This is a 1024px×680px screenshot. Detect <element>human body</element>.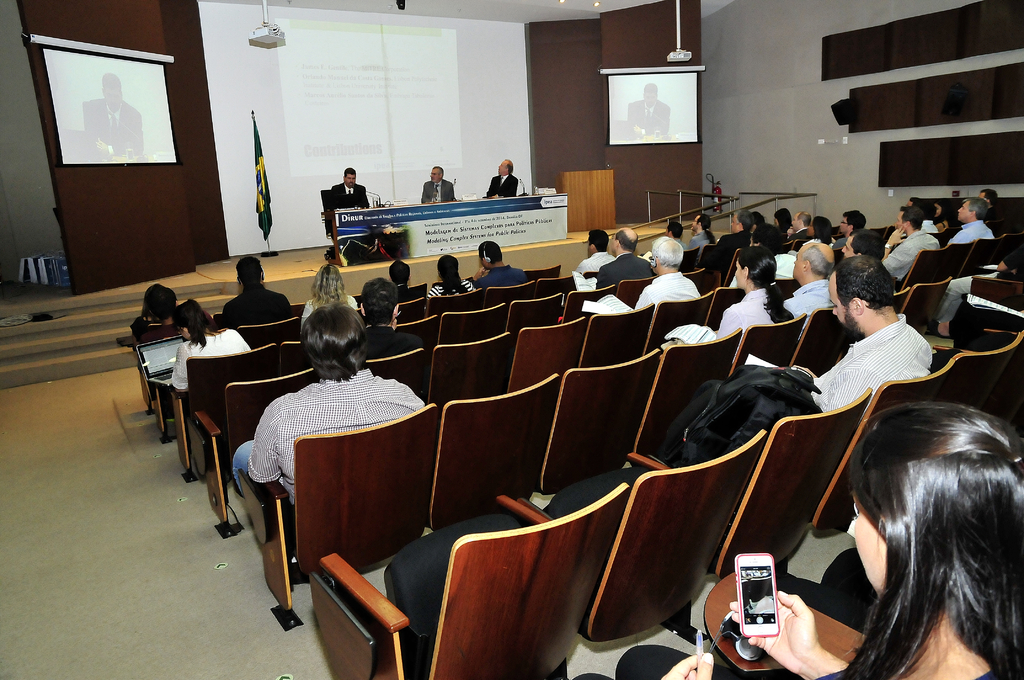
detection(632, 84, 671, 146).
